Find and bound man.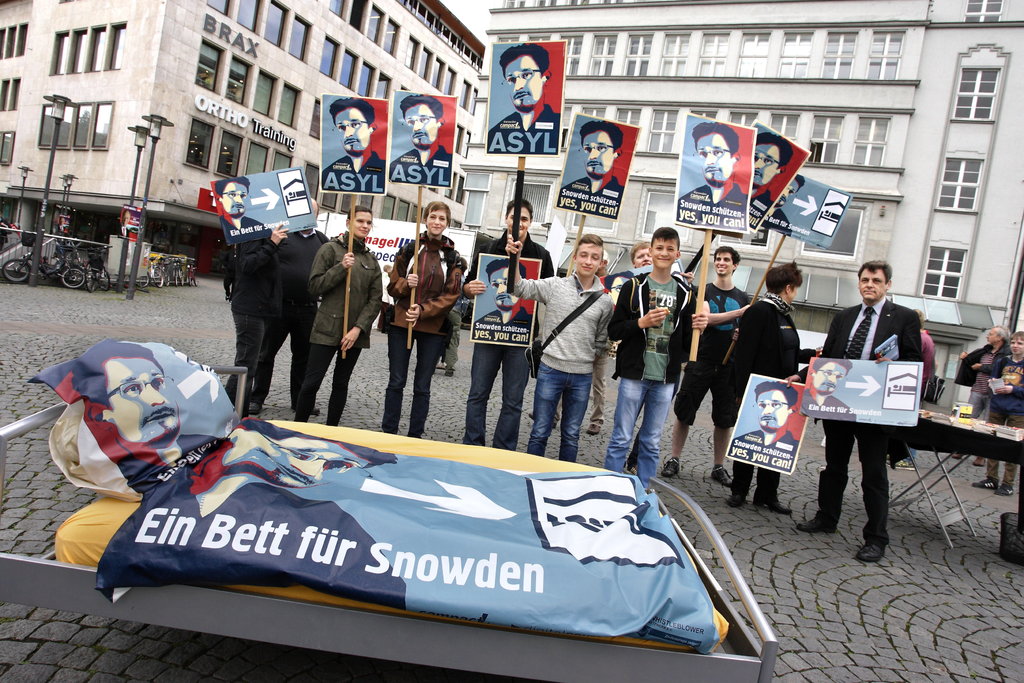
Bound: (214,175,272,245).
